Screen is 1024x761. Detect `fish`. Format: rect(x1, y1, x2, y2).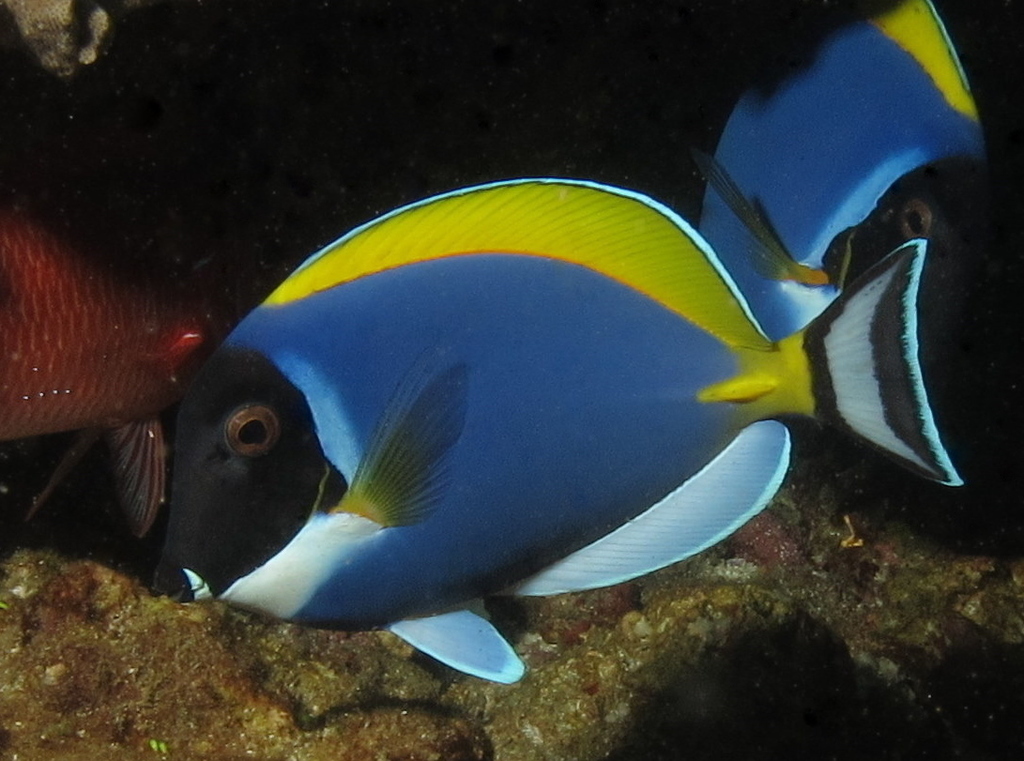
rect(155, 186, 961, 686).
